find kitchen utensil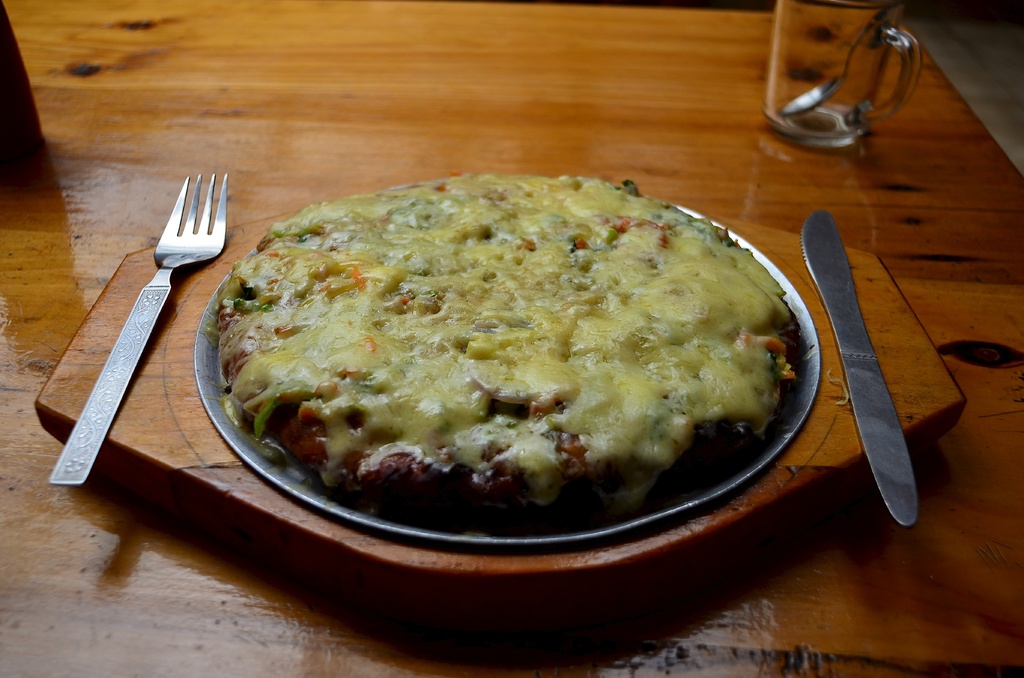
detection(800, 206, 922, 532)
